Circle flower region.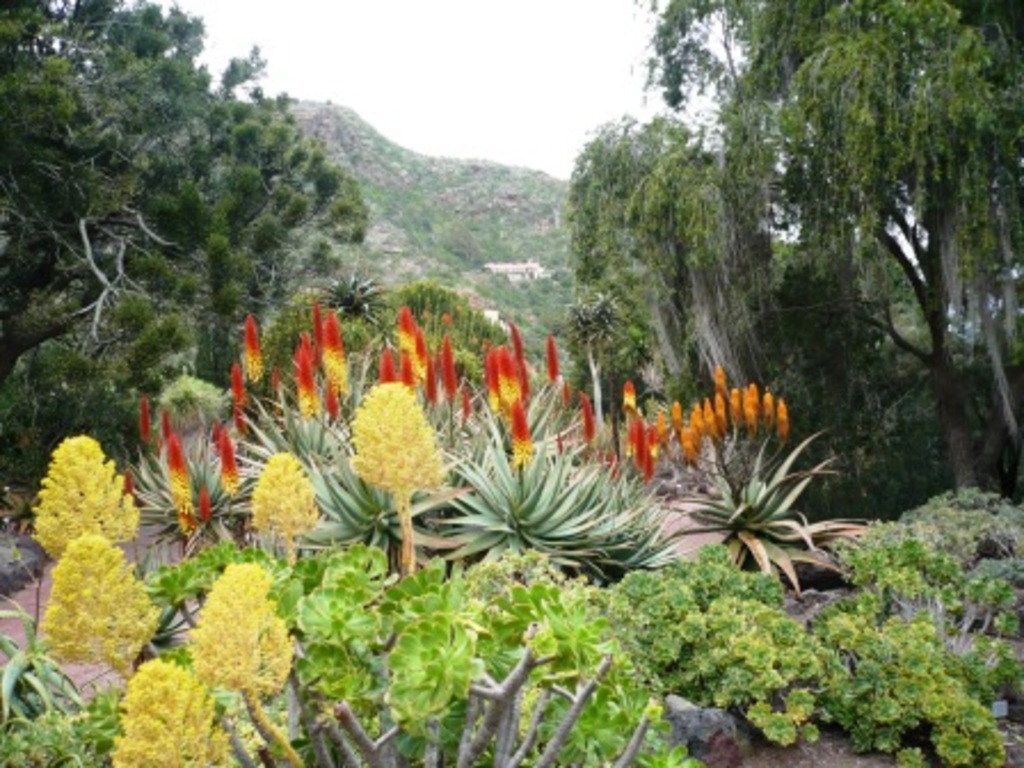
Region: [507, 389, 537, 471].
